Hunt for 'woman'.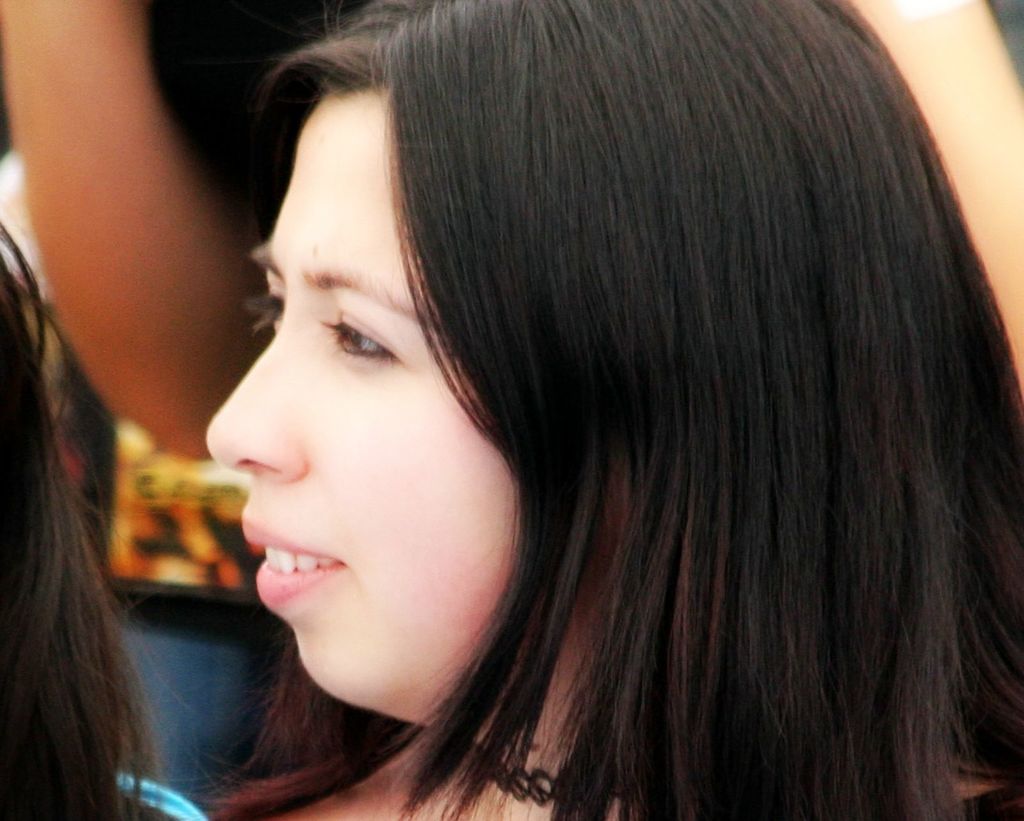
Hunted down at x1=227 y1=0 x2=1023 y2=820.
